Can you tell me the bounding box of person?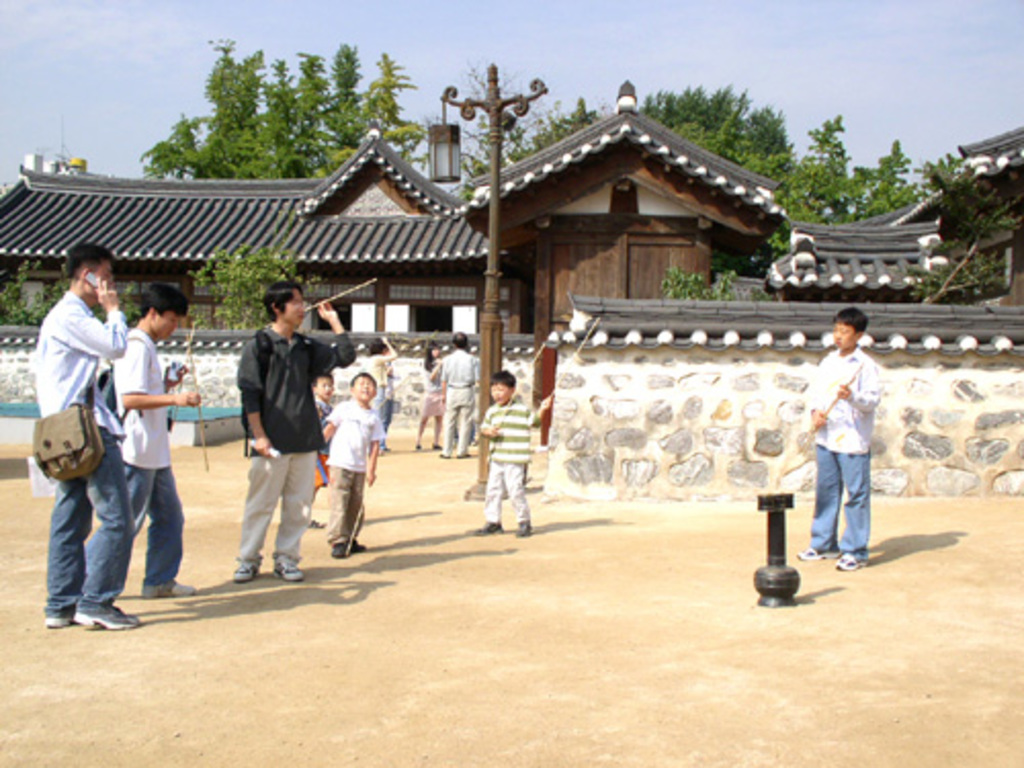
bbox=[436, 328, 485, 463].
